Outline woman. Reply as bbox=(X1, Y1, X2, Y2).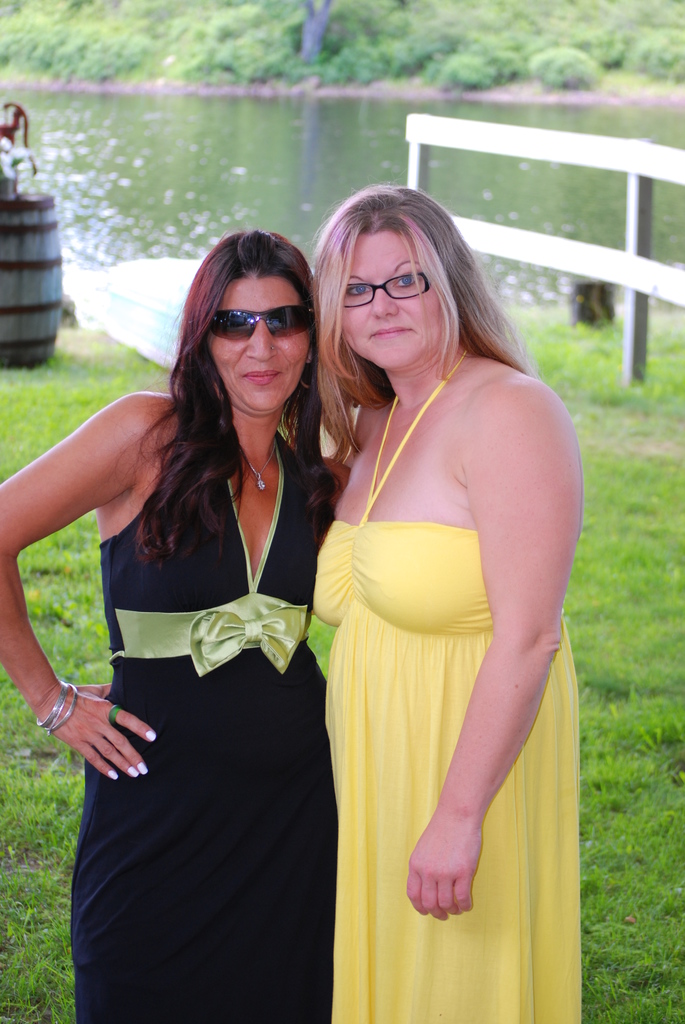
bbox=(310, 188, 591, 1023).
